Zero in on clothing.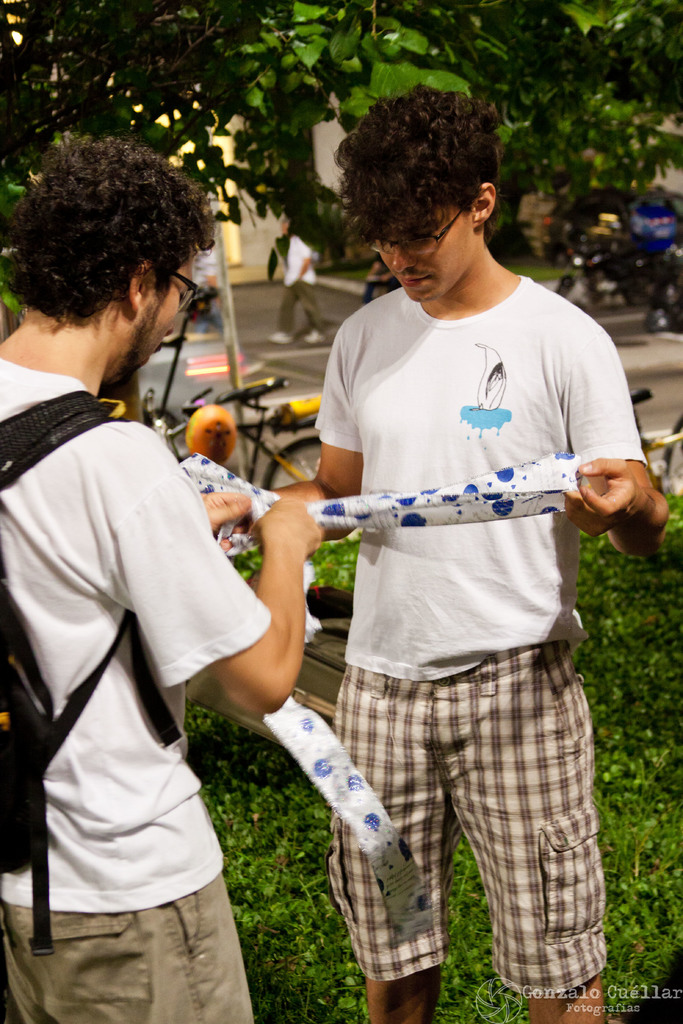
Zeroed in: left=14, top=321, right=263, bottom=1013.
